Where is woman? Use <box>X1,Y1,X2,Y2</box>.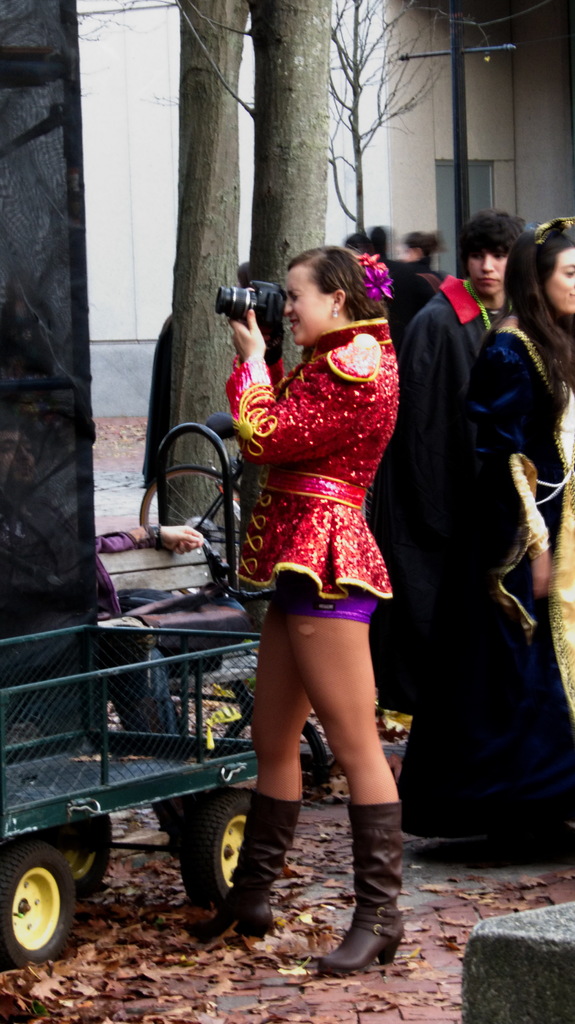
<box>384,221,452,316</box>.
